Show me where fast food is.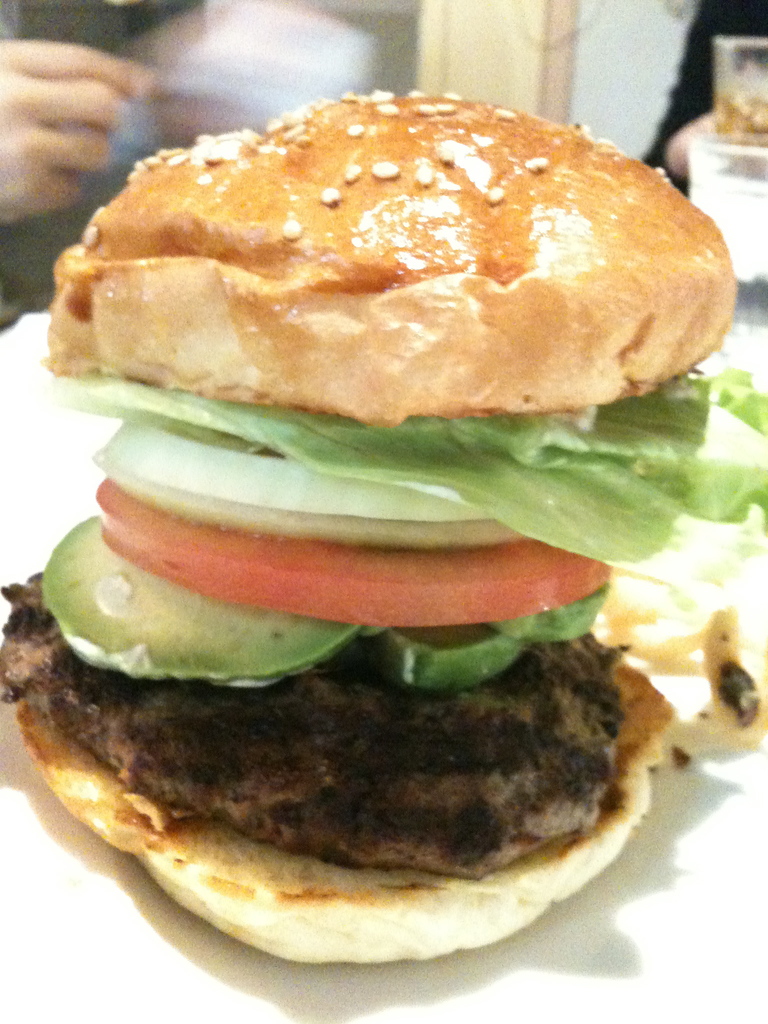
fast food is at bbox=[0, 104, 699, 924].
